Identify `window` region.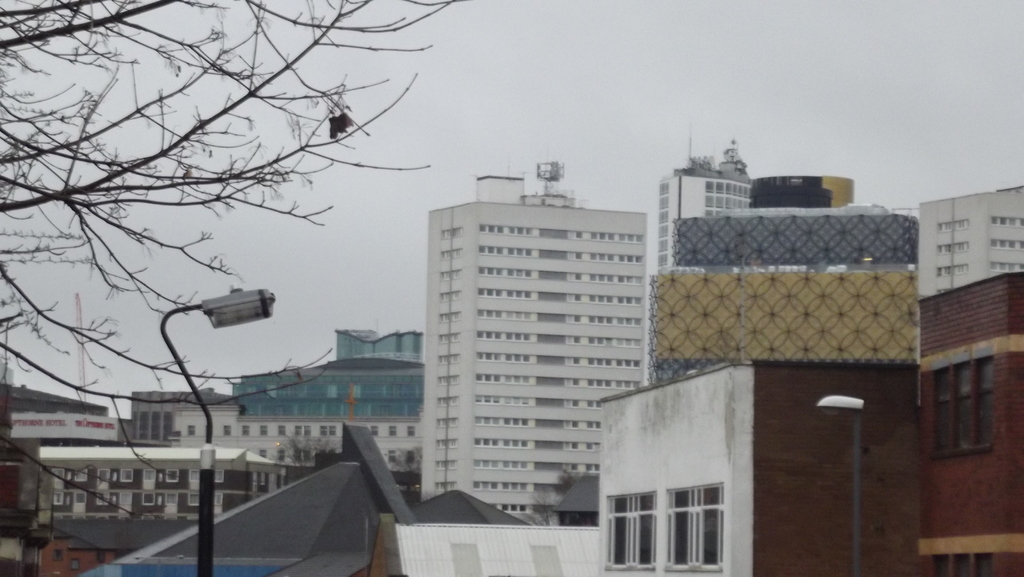
Region: 51:494:63:510.
